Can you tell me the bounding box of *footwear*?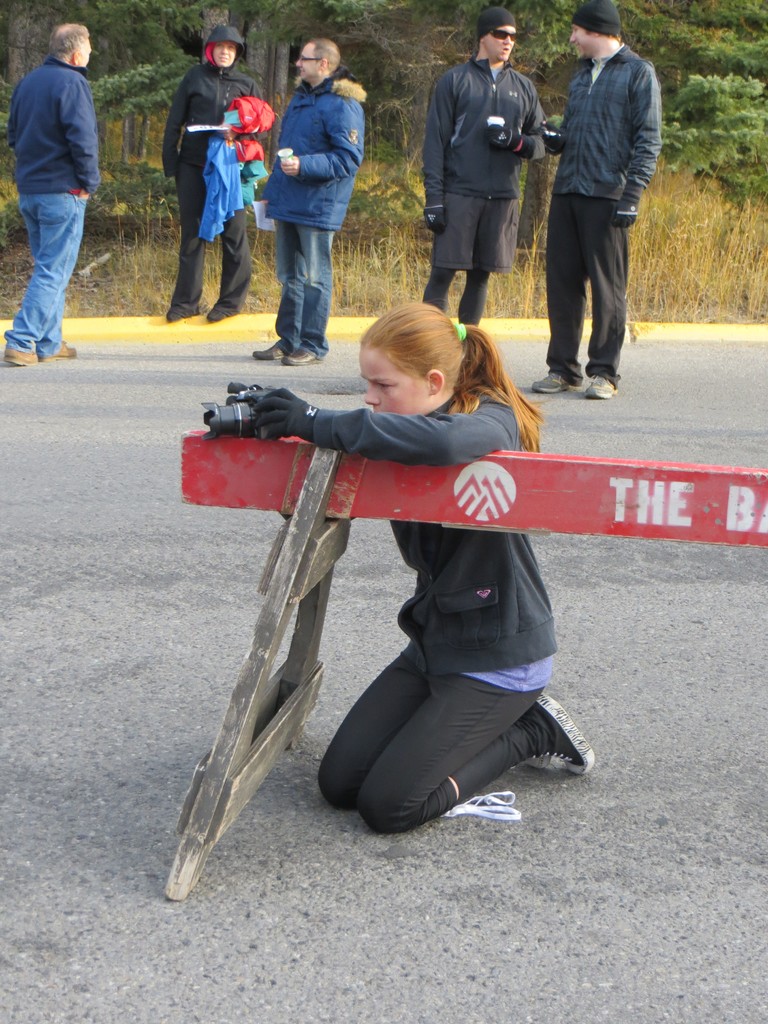
detection(44, 335, 81, 362).
